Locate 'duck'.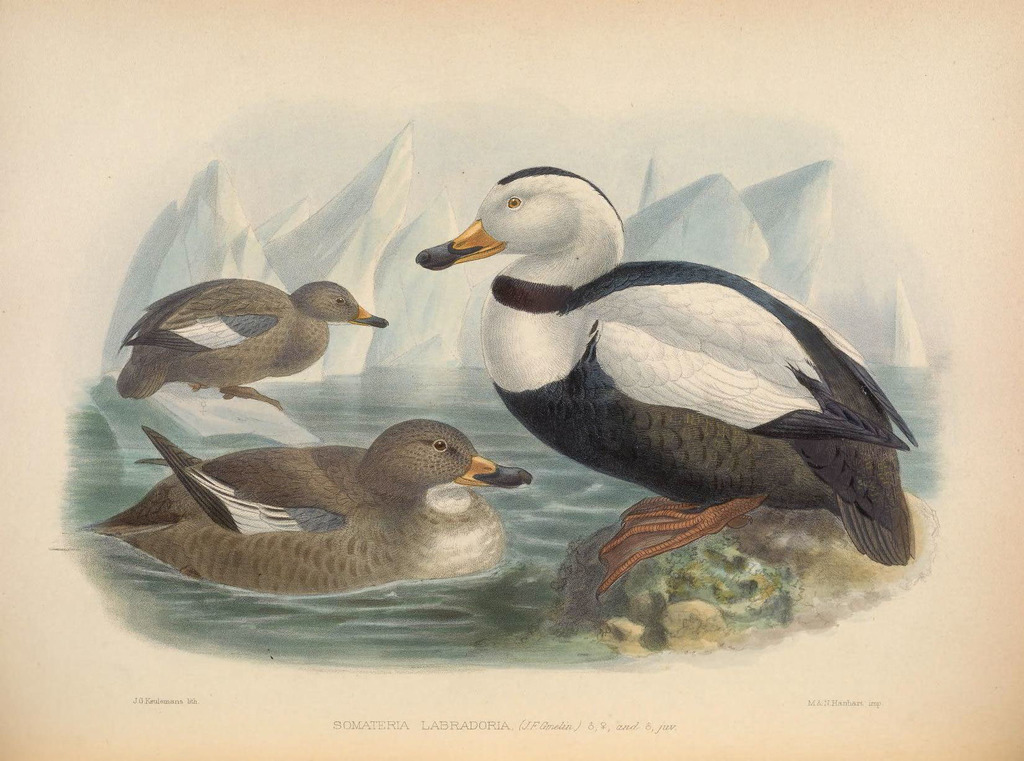
Bounding box: {"left": 424, "top": 156, "right": 943, "bottom": 591}.
